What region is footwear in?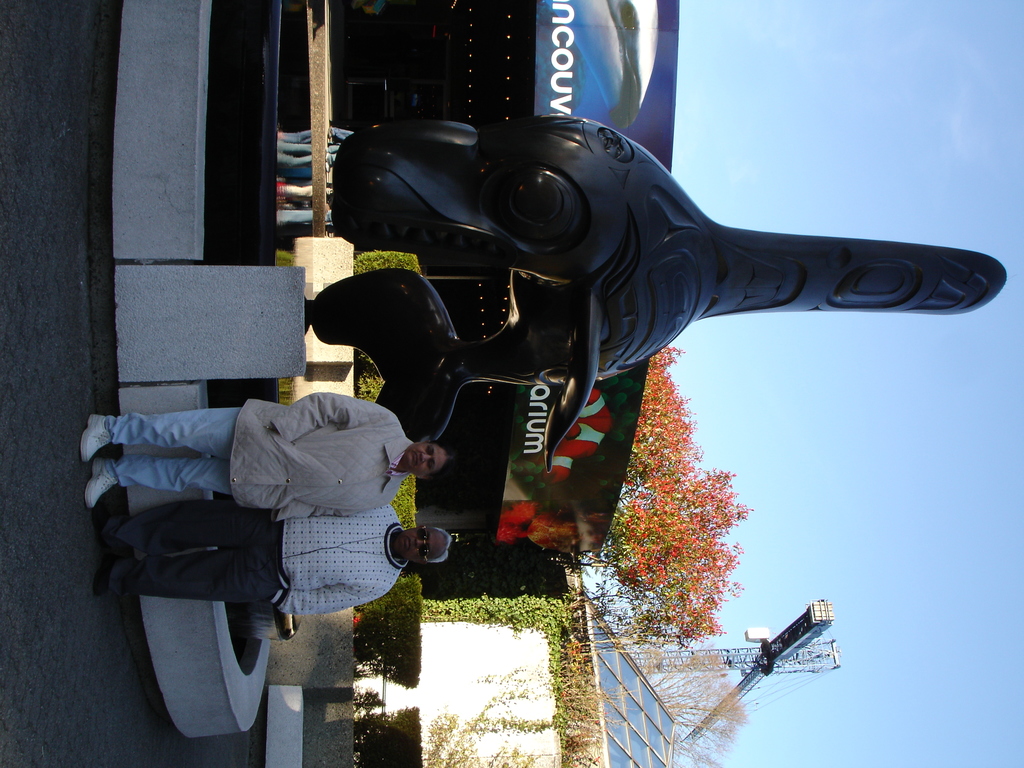
<box>84,458,118,511</box>.
